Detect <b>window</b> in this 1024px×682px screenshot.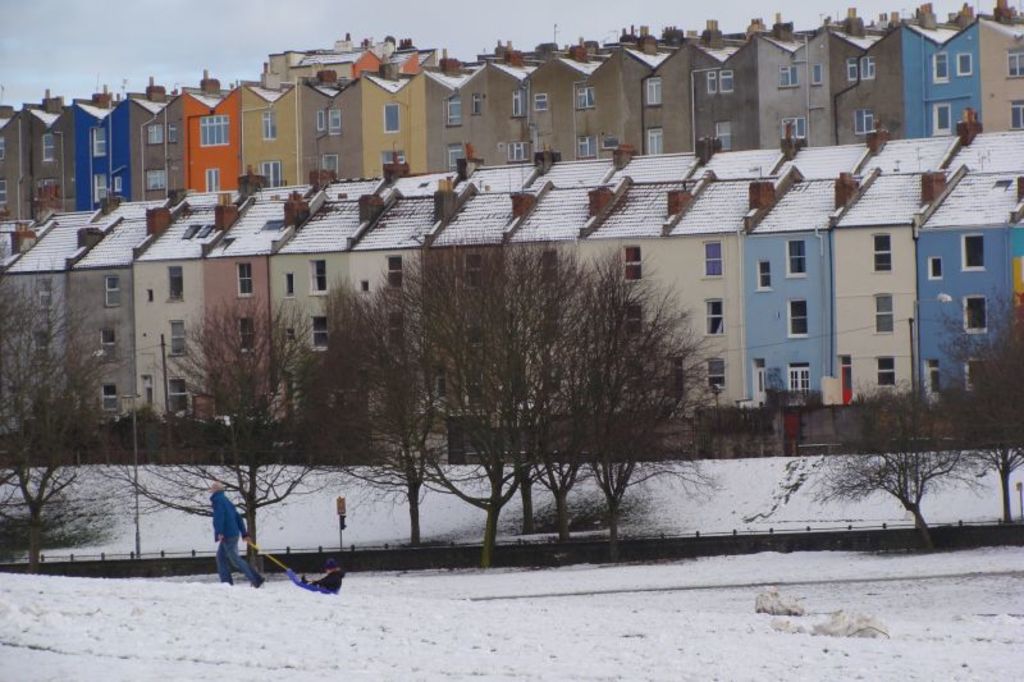
Detection: [713,122,731,154].
